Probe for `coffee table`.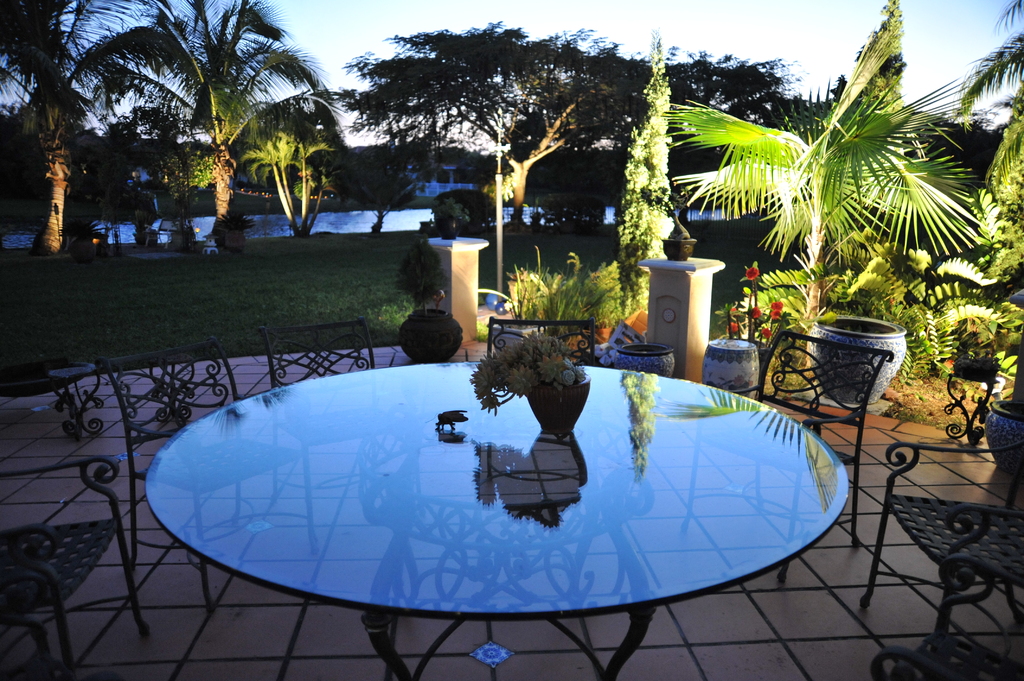
Probe result: pyautogui.locateOnScreen(95, 349, 862, 673).
